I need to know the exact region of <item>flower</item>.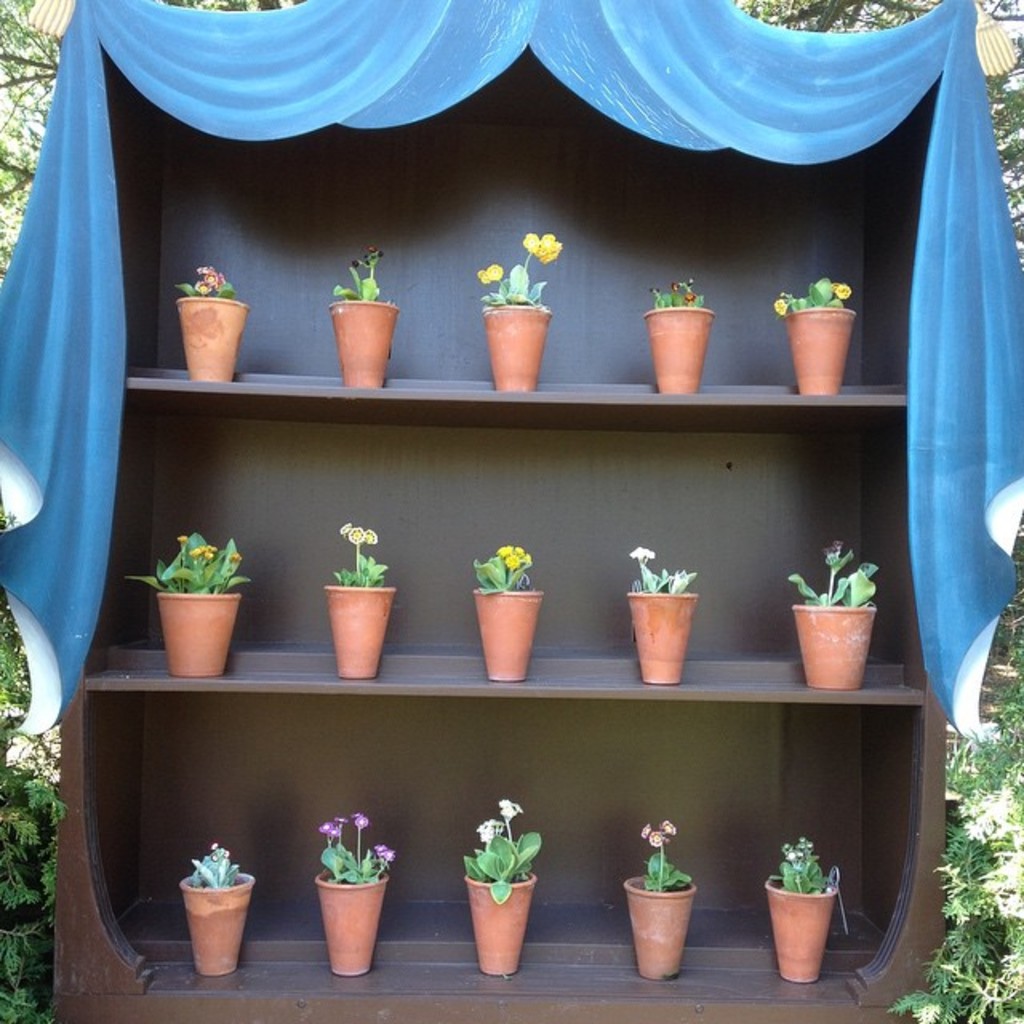
Region: <region>525, 554, 528, 562</region>.
